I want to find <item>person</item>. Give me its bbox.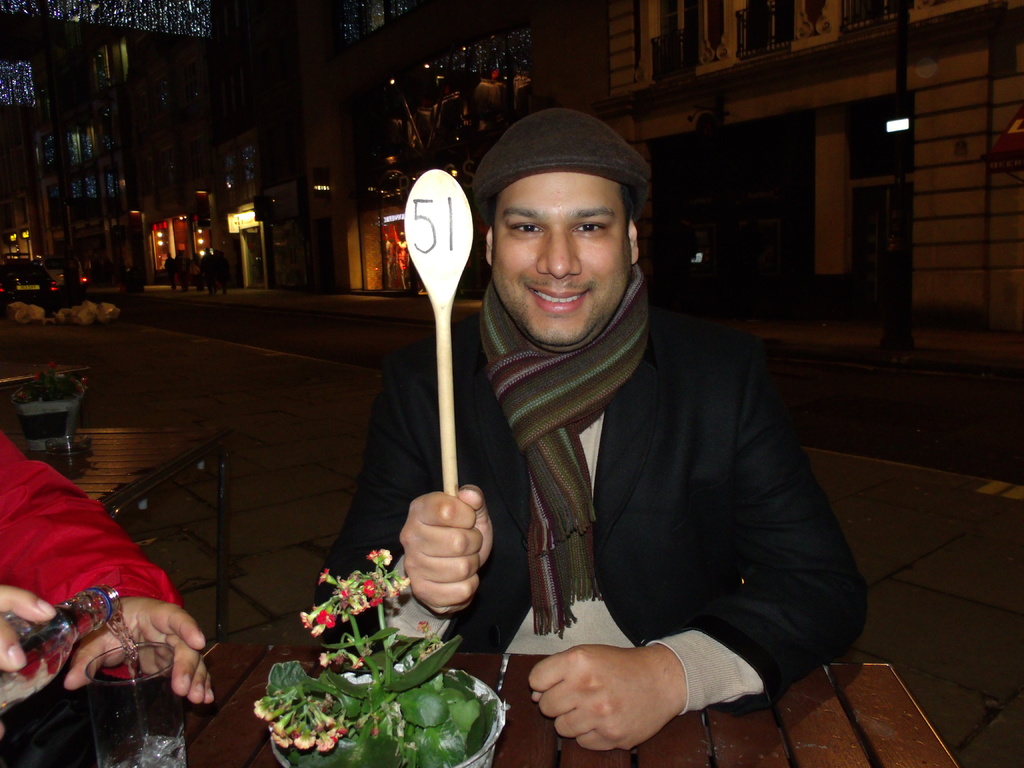
<box>313,108,870,755</box>.
